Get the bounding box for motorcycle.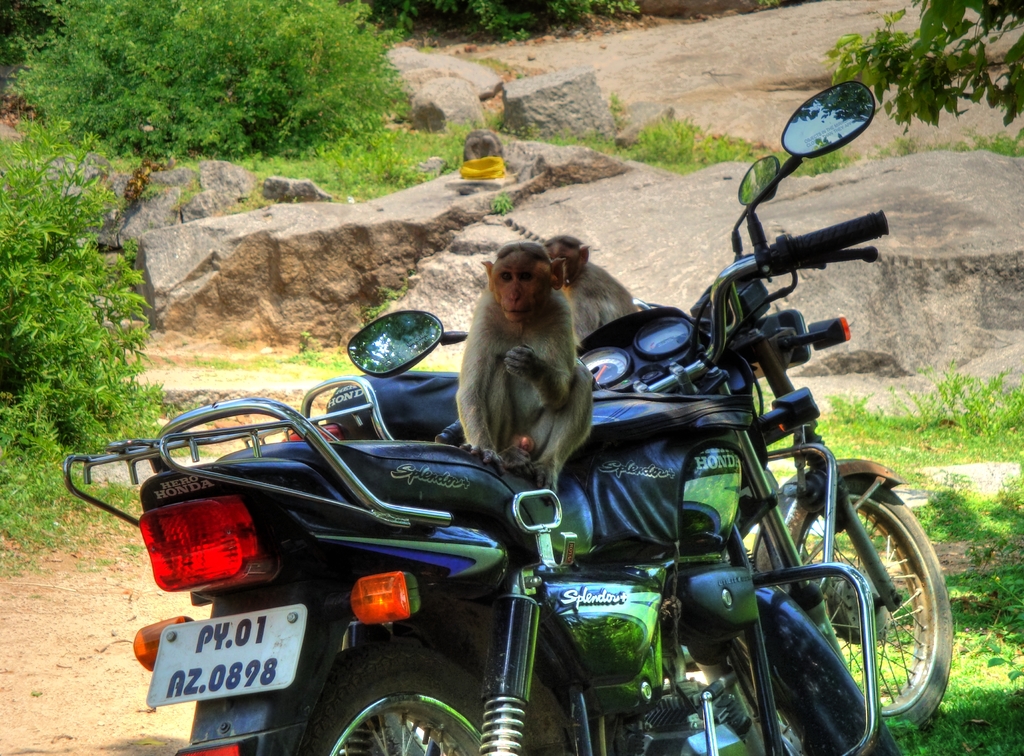
(282, 154, 955, 741).
